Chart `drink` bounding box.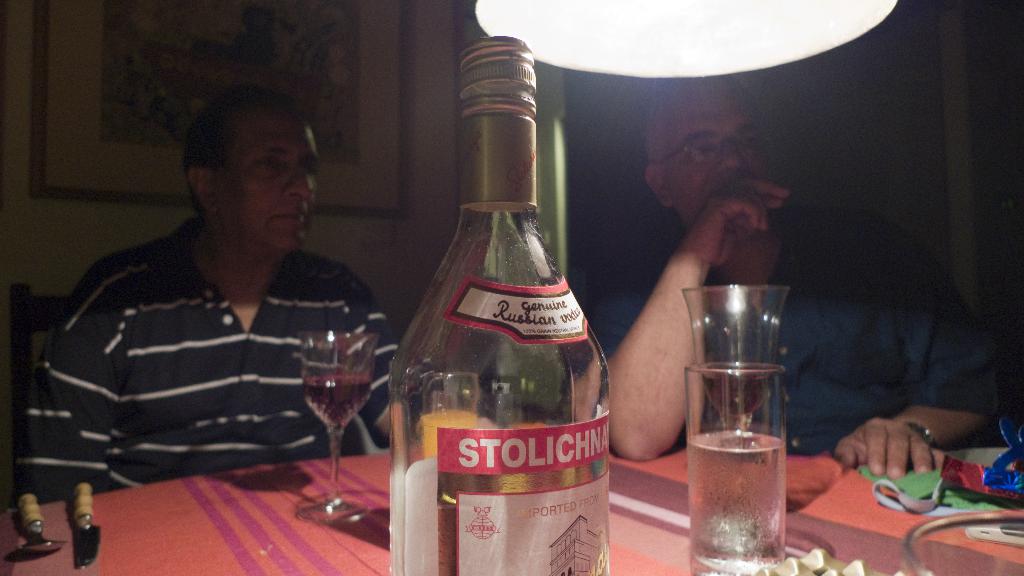
Charted: locate(299, 365, 382, 436).
